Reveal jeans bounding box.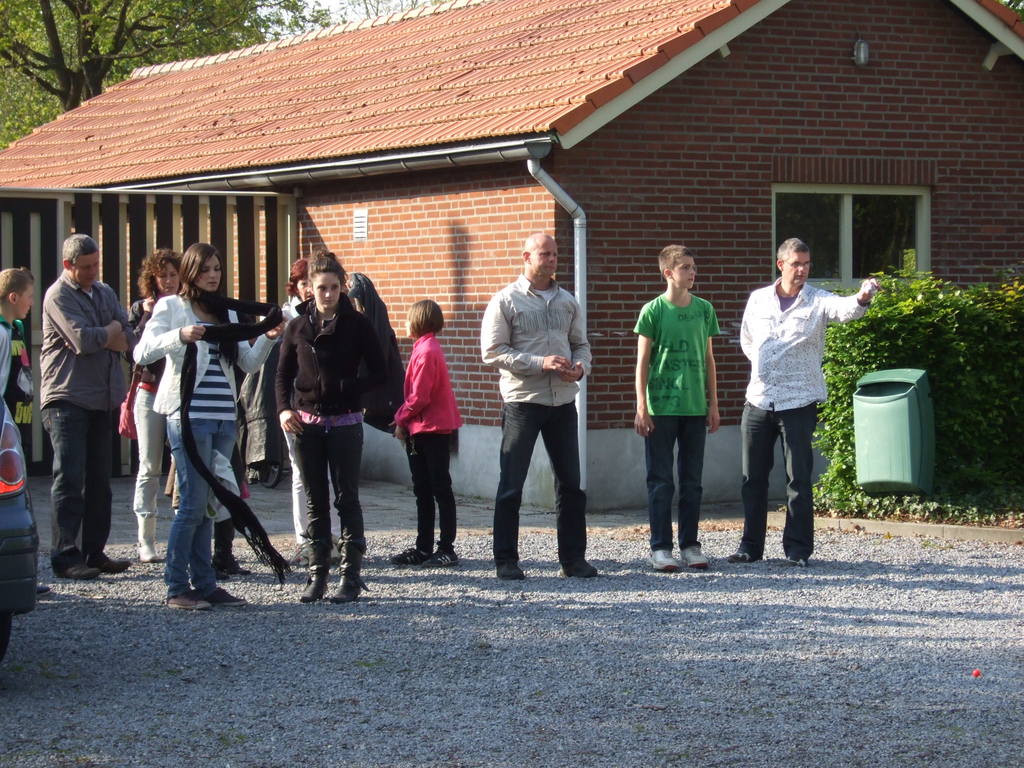
Revealed: box(40, 401, 111, 572).
